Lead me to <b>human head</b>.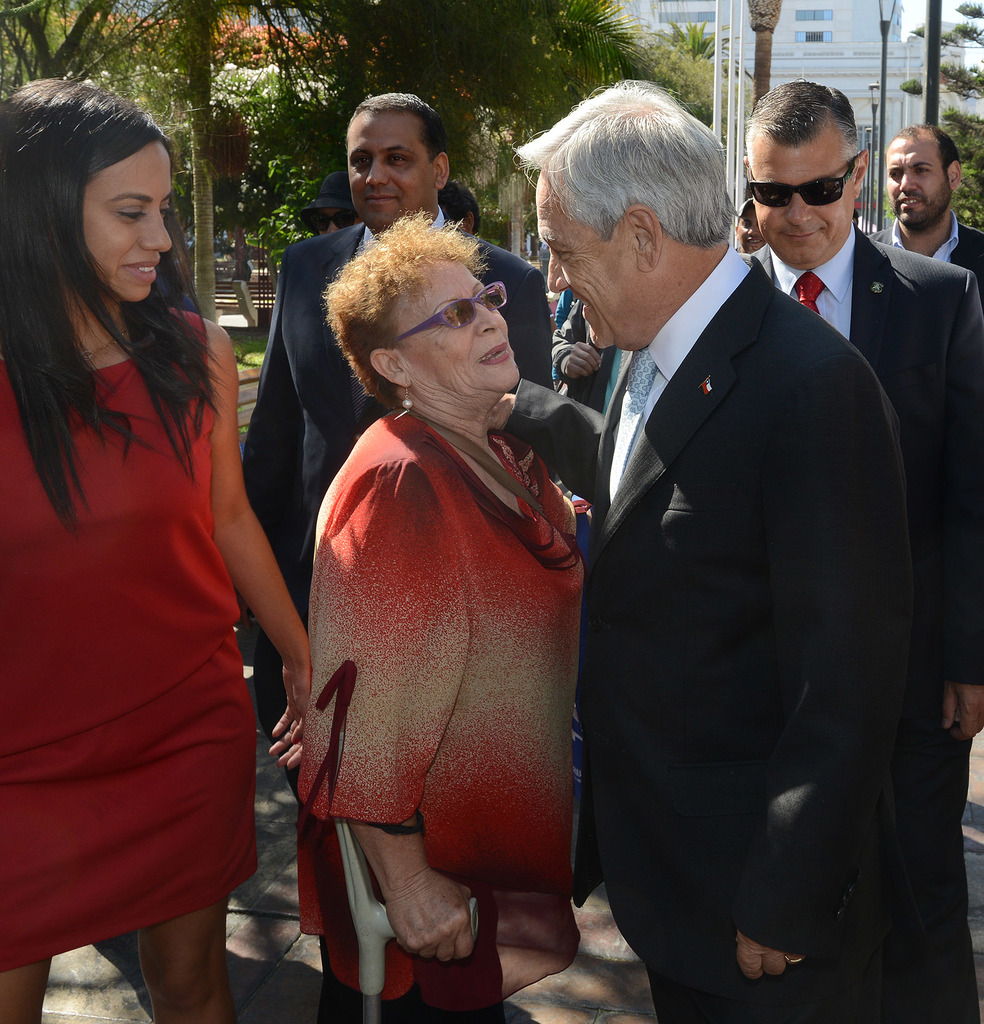
Lead to crop(886, 122, 961, 232).
